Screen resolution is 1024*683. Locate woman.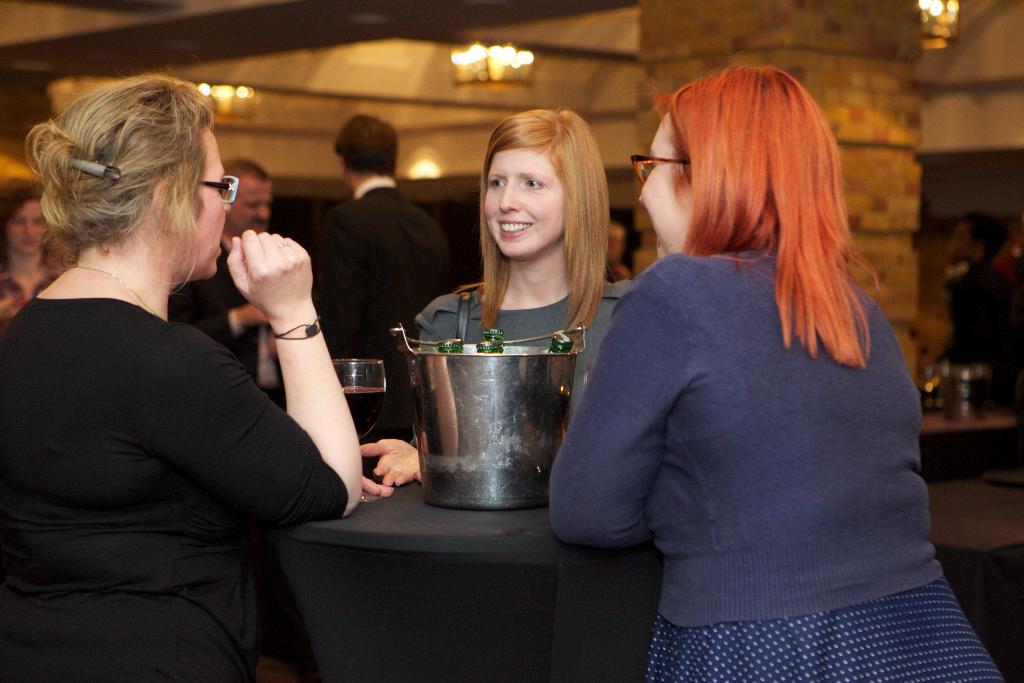
(x1=545, y1=37, x2=934, y2=677).
